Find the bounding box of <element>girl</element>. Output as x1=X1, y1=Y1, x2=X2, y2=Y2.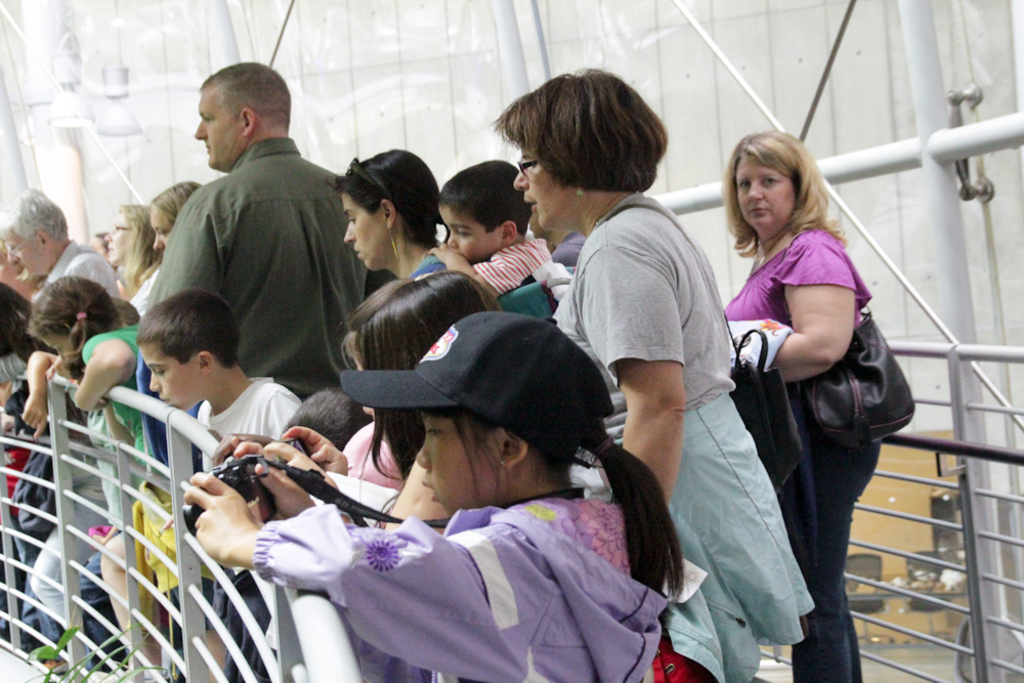
x1=550, y1=65, x2=816, y2=681.
